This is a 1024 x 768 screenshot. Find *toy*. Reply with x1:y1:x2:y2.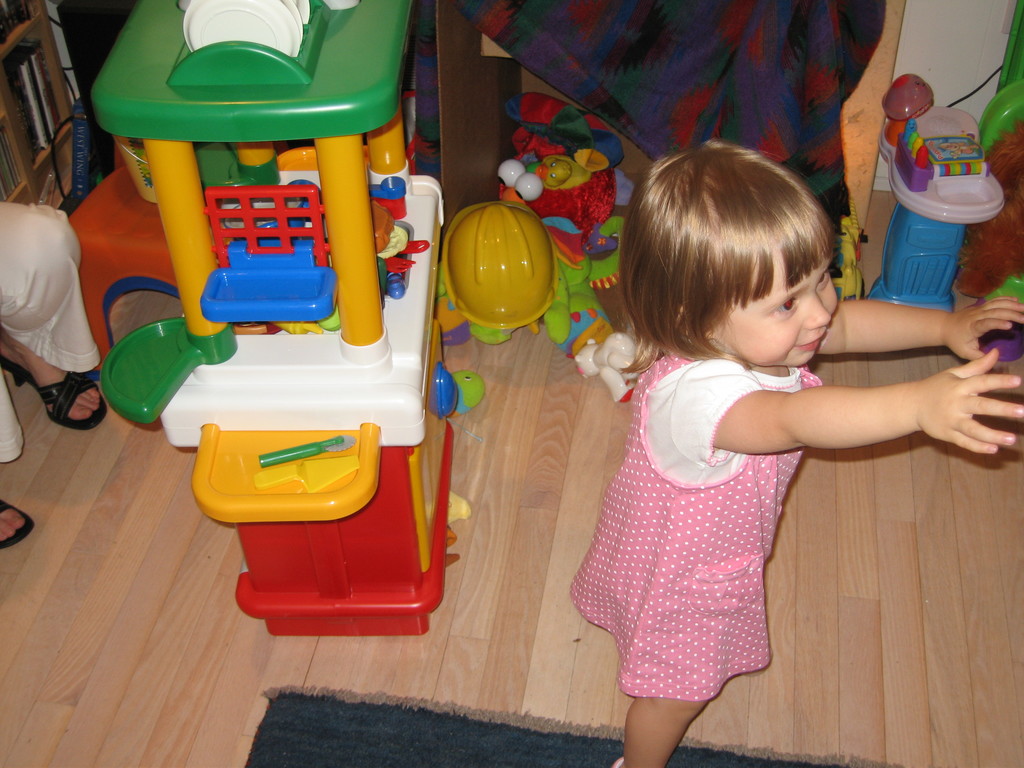
91:0:463:649.
